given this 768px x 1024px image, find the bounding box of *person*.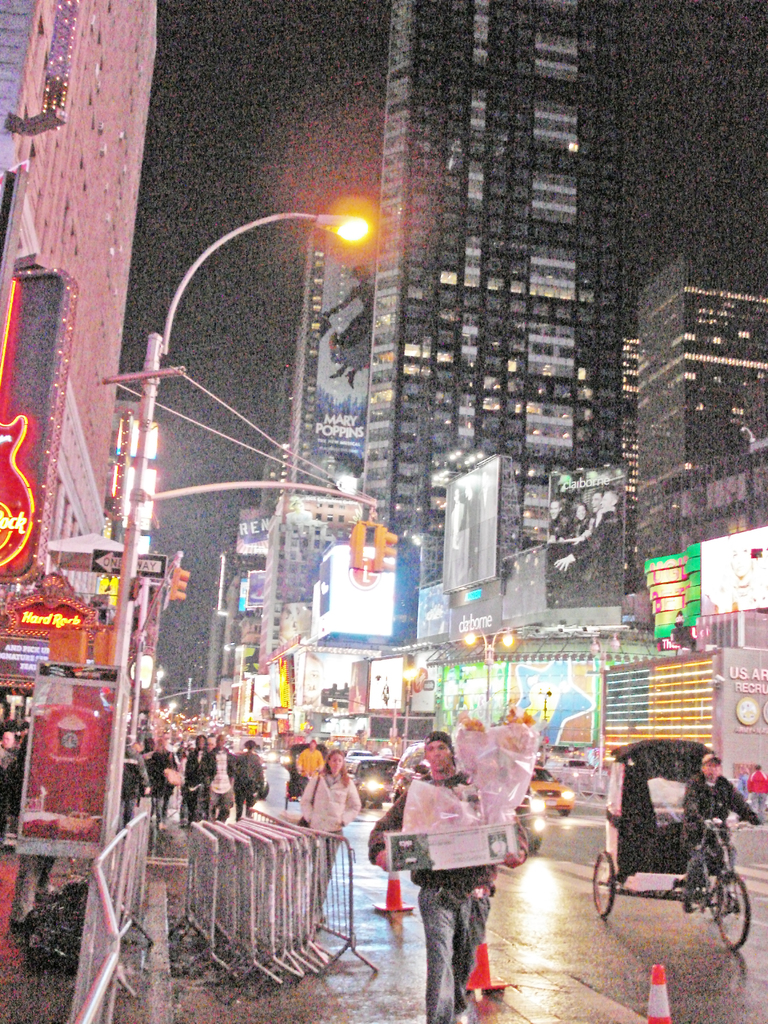
bbox=[368, 730, 527, 1023].
